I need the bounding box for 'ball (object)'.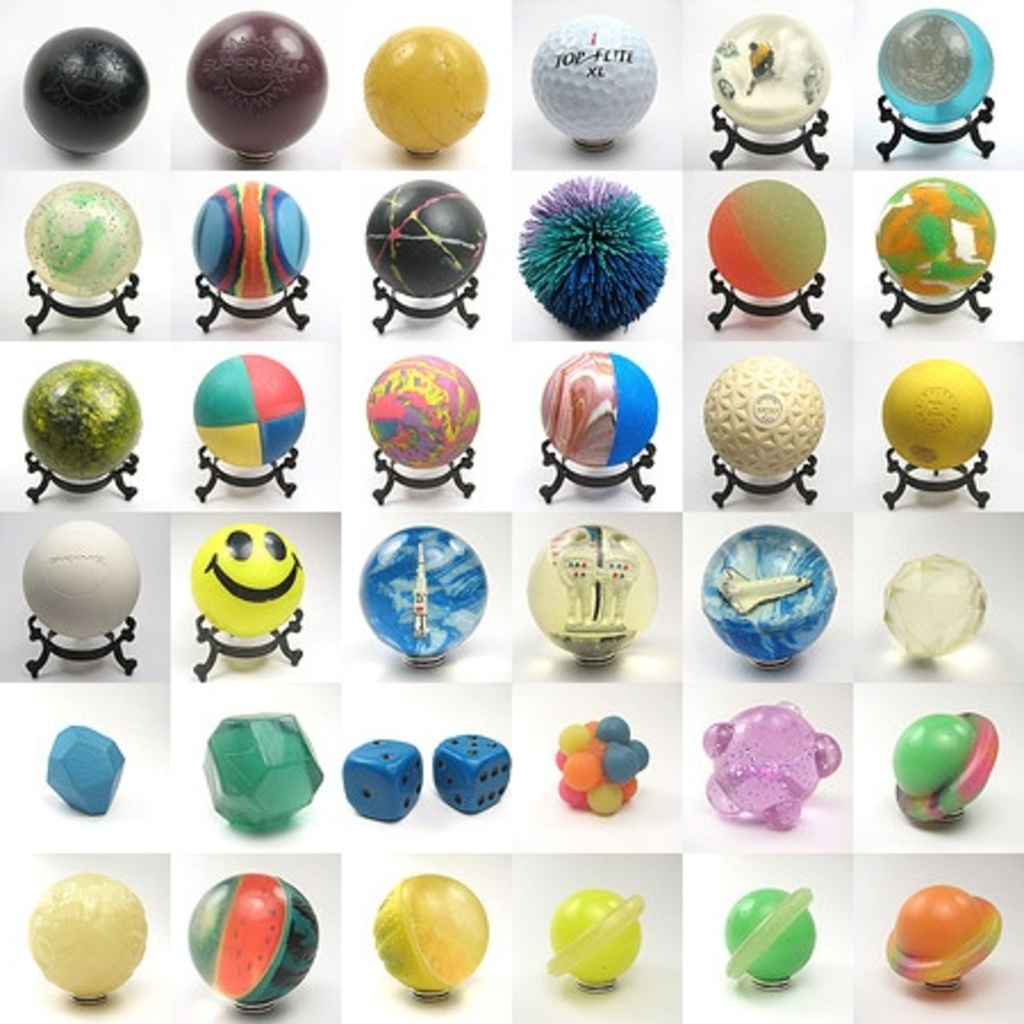
Here it is: BBox(708, 353, 821, 482).
